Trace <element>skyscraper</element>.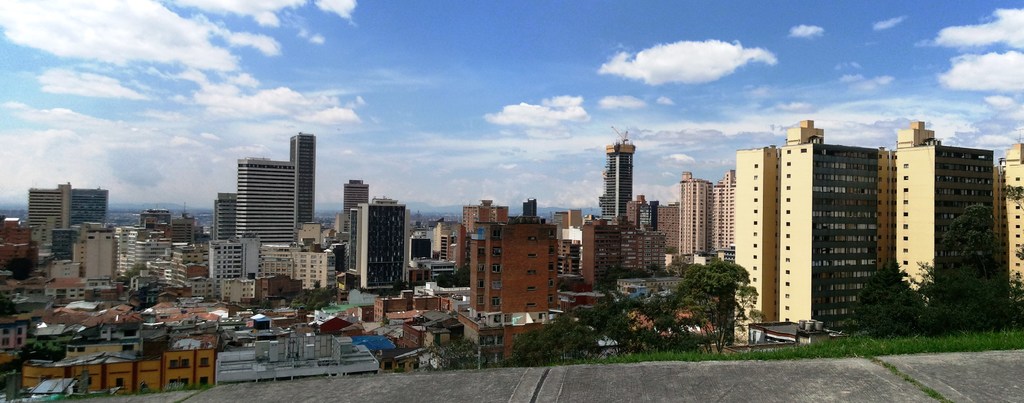
Traced to 602,128,633,217.
